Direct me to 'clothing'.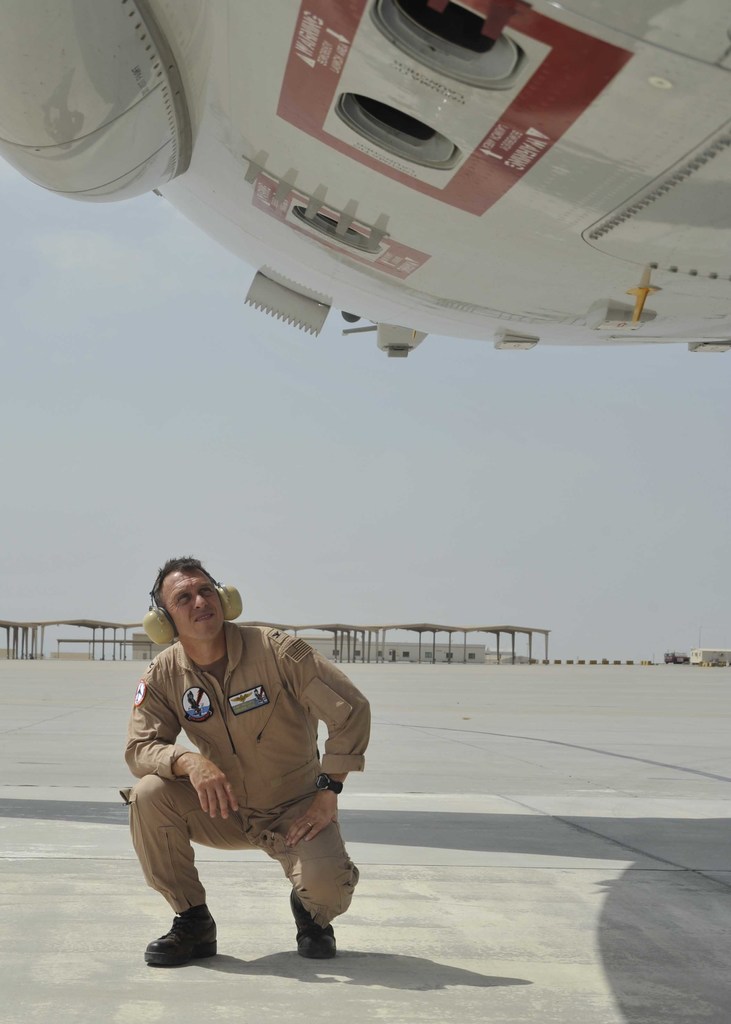
Direction: [left=124, top=597, right=380, bottom=954].
